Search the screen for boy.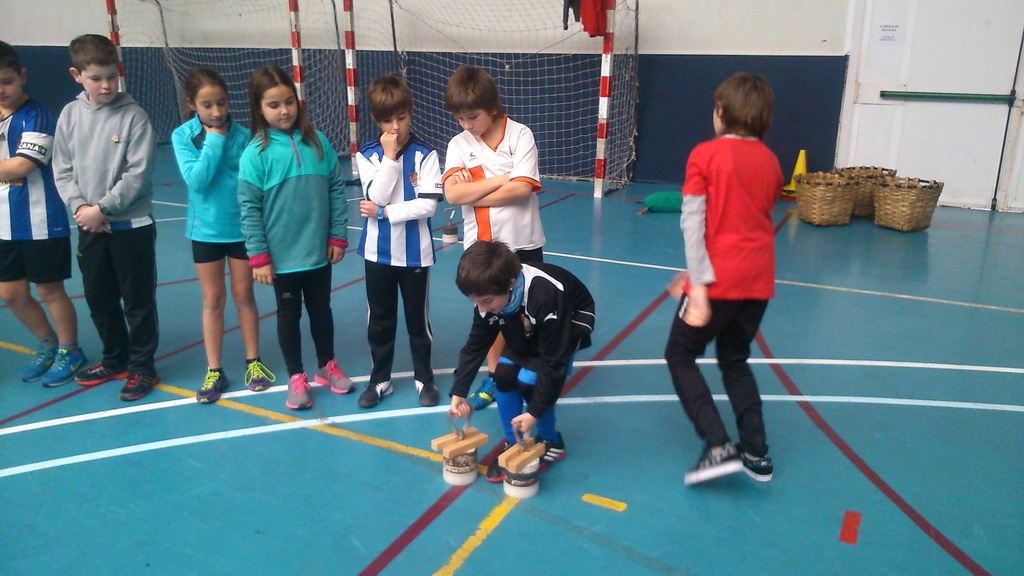
Found at bbox=(662, 77, 786, 491).
